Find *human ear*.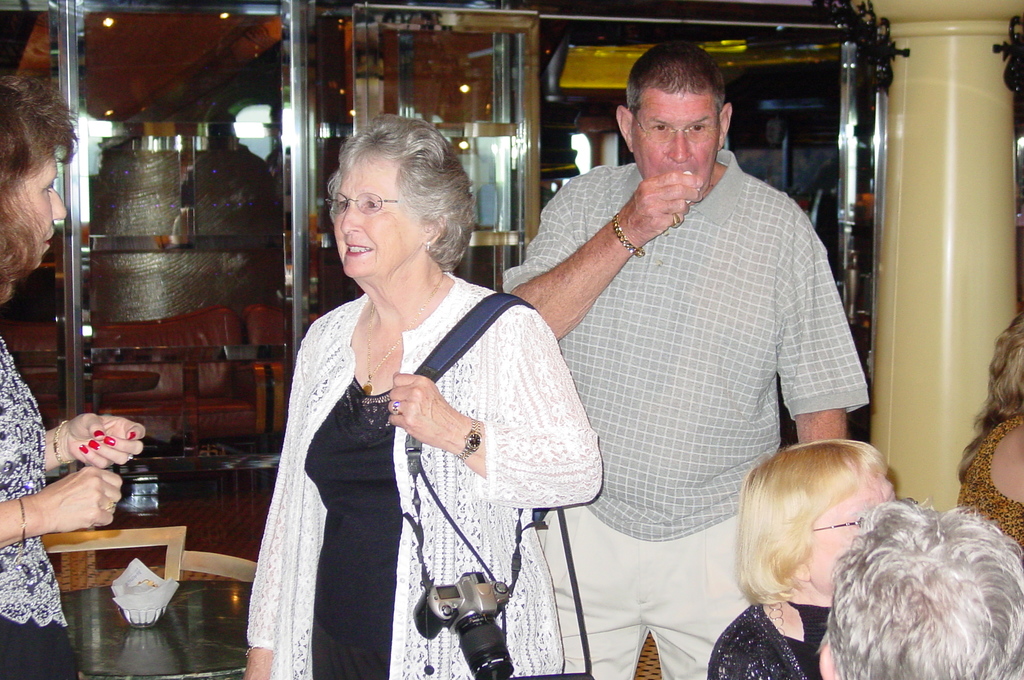
bbox=[615, 104, 635, 150].
